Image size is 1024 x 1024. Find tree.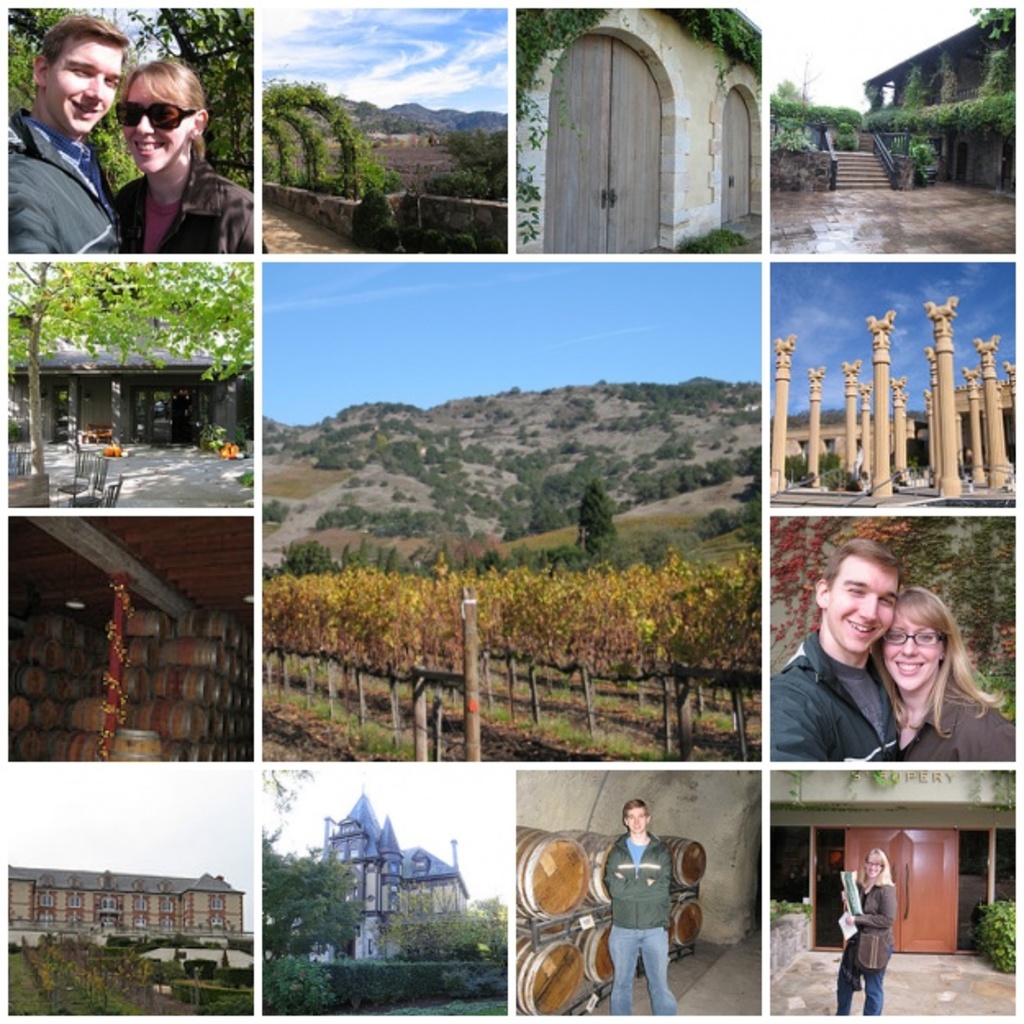
bbox=[573, 477, 621, 570].
